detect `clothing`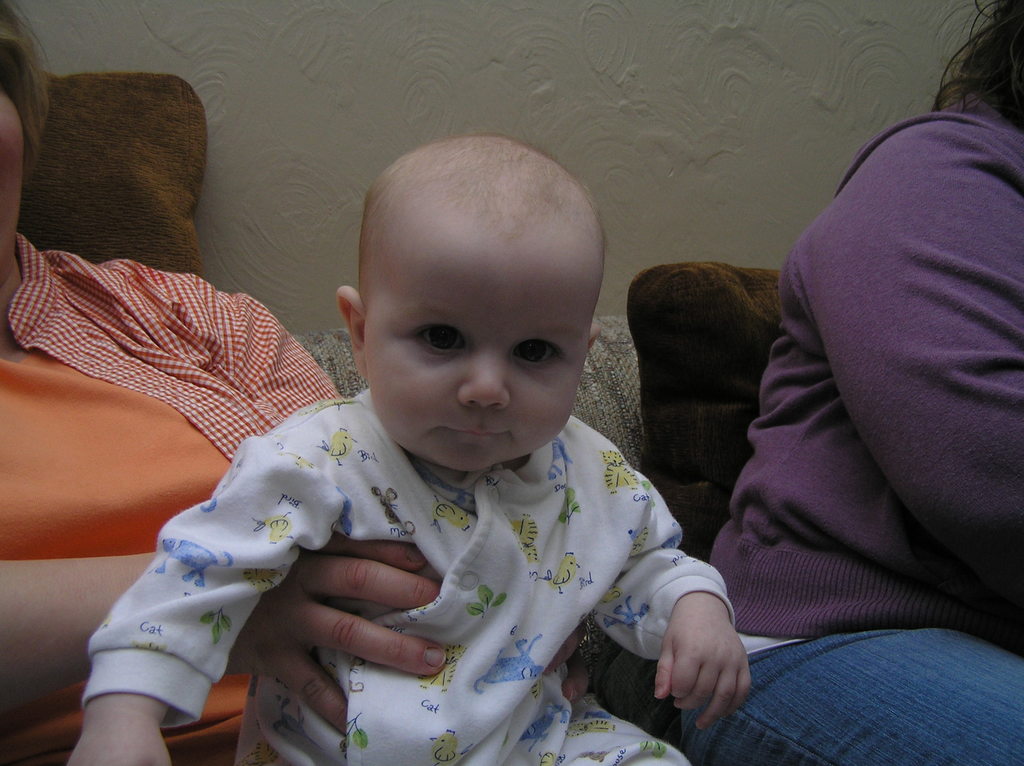
x1=676, y1=90, x2=1023, y2=765
